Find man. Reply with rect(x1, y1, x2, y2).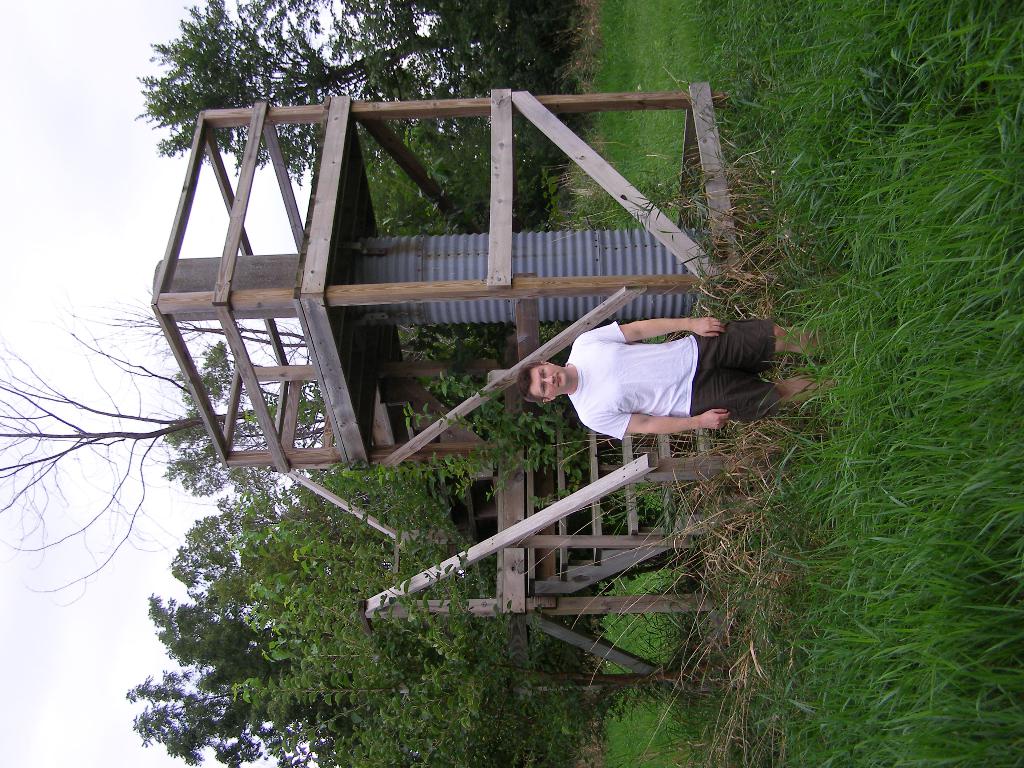
rect(527, 300, 798, 461).
